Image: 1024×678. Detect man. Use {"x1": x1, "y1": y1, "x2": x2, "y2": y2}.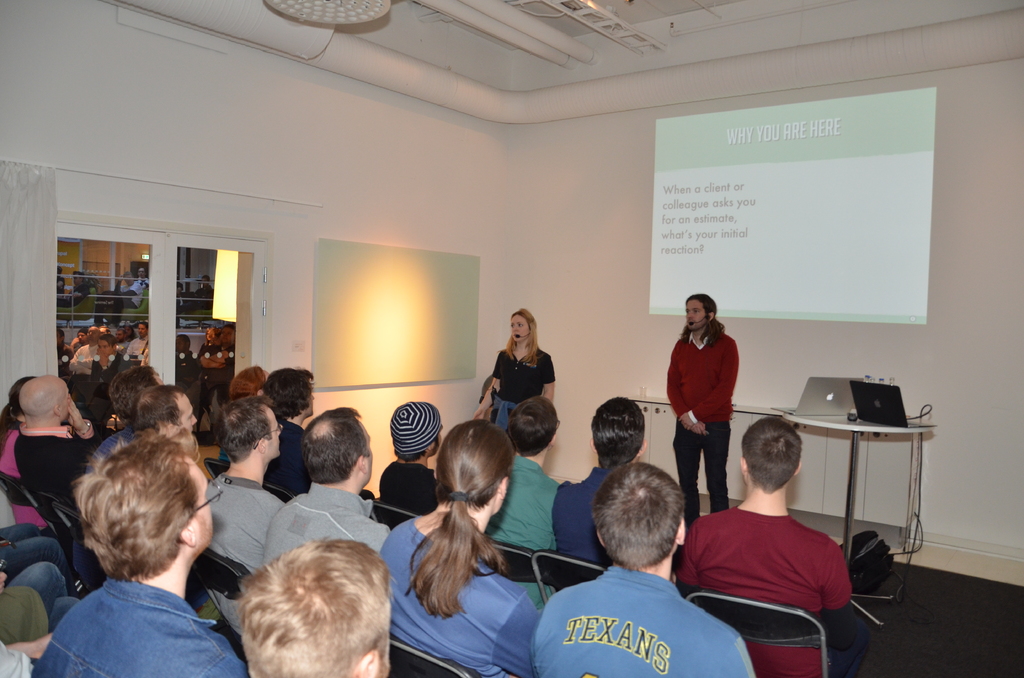
{"x1": 678, "y1": 419, "x2": 847, "y2": 677}.
